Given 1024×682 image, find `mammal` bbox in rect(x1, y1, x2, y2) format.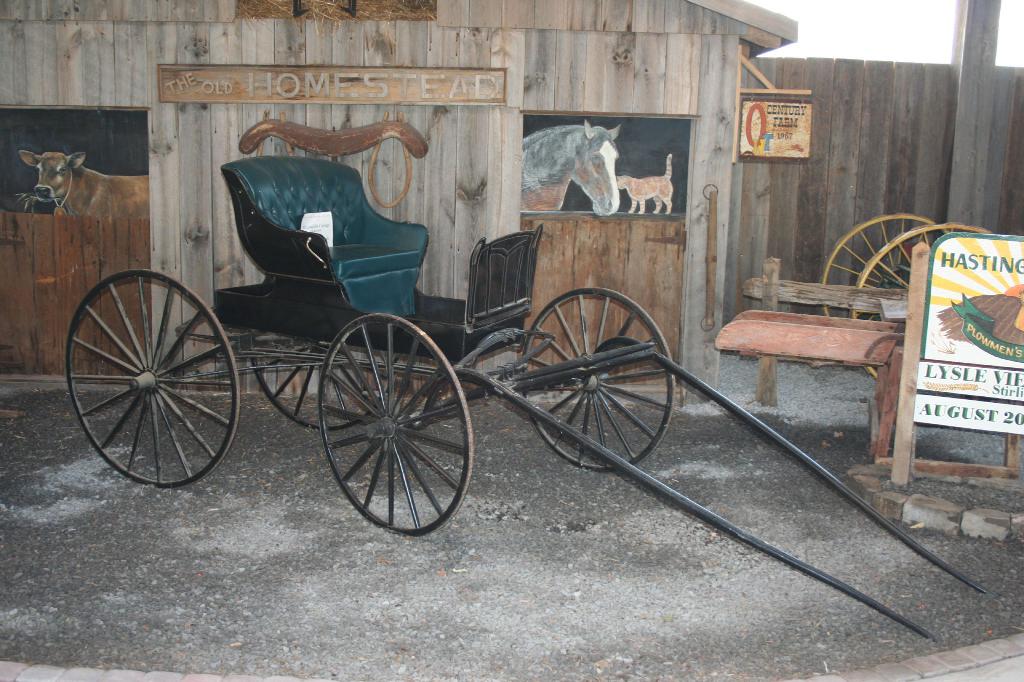
rect(516, 116, 624, 215).
